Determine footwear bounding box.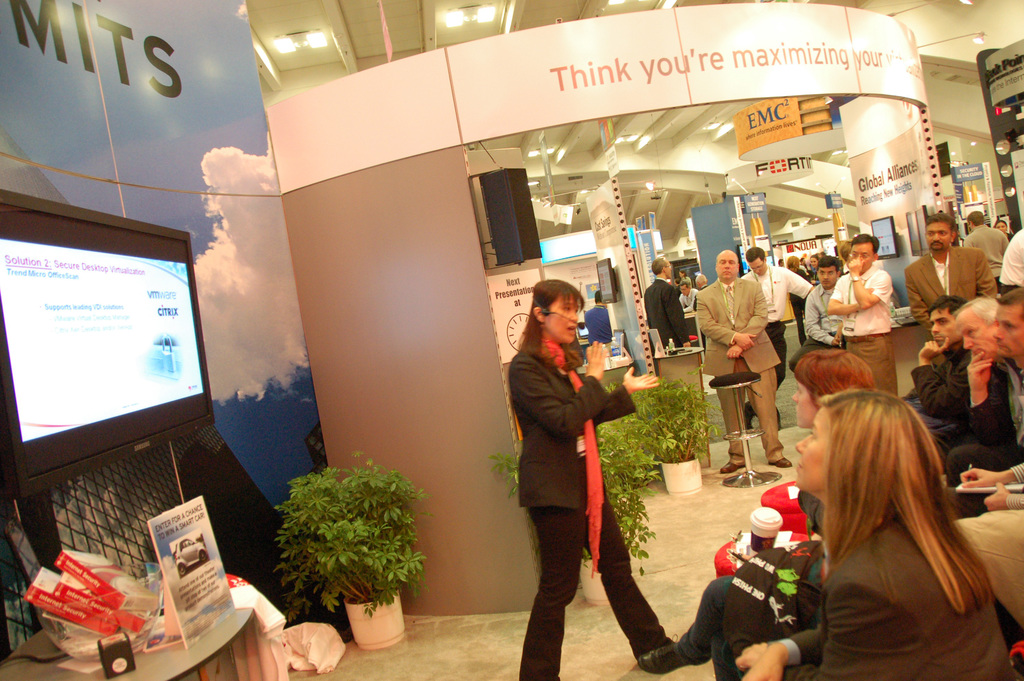
Determined: [766,454,792,469].
